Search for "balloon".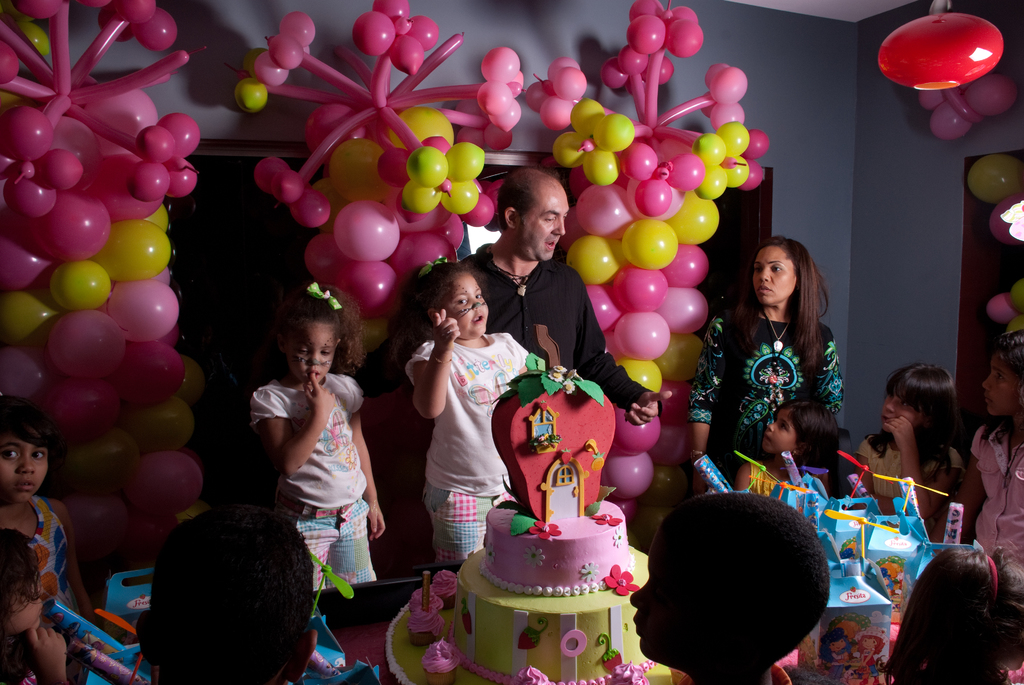
Found at (x1=170, y1=354, x2=204, y2=403).
